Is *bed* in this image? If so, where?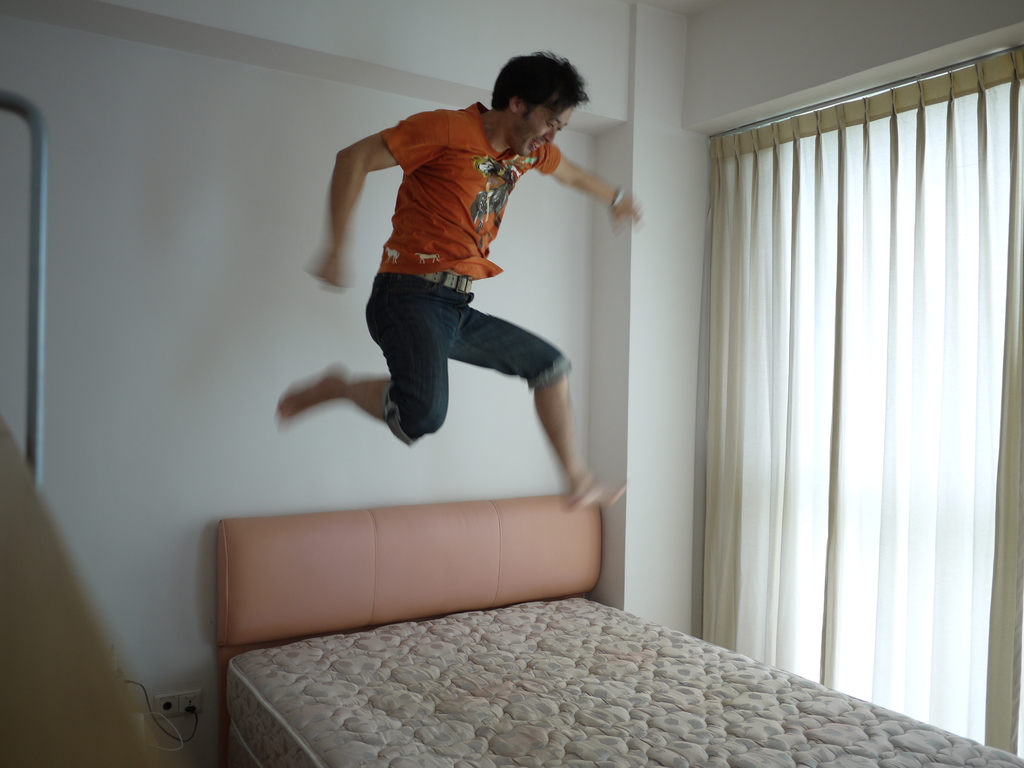
Yes, at {"left": 190, "top": 533, "right": 937, "bottom": 756}.
